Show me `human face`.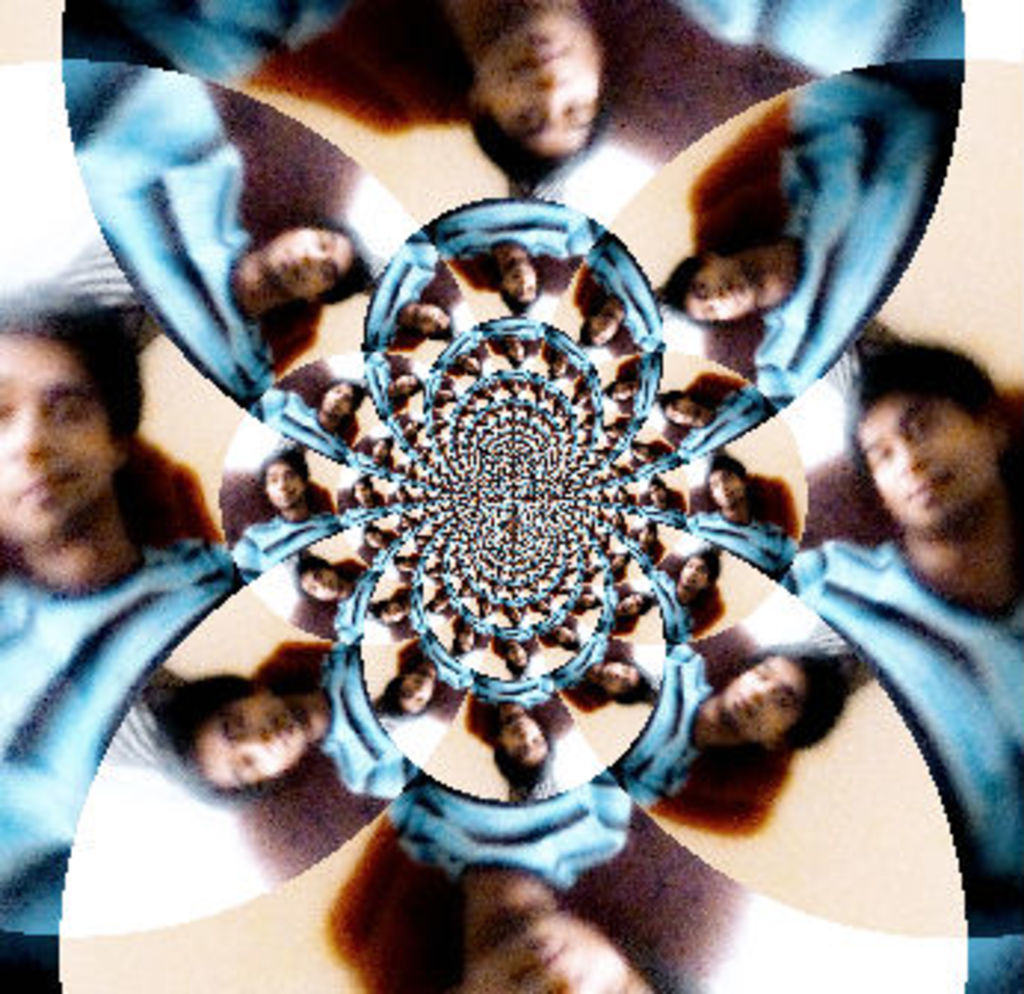
`human face` is here: locate(0, 328, 115, 535).
